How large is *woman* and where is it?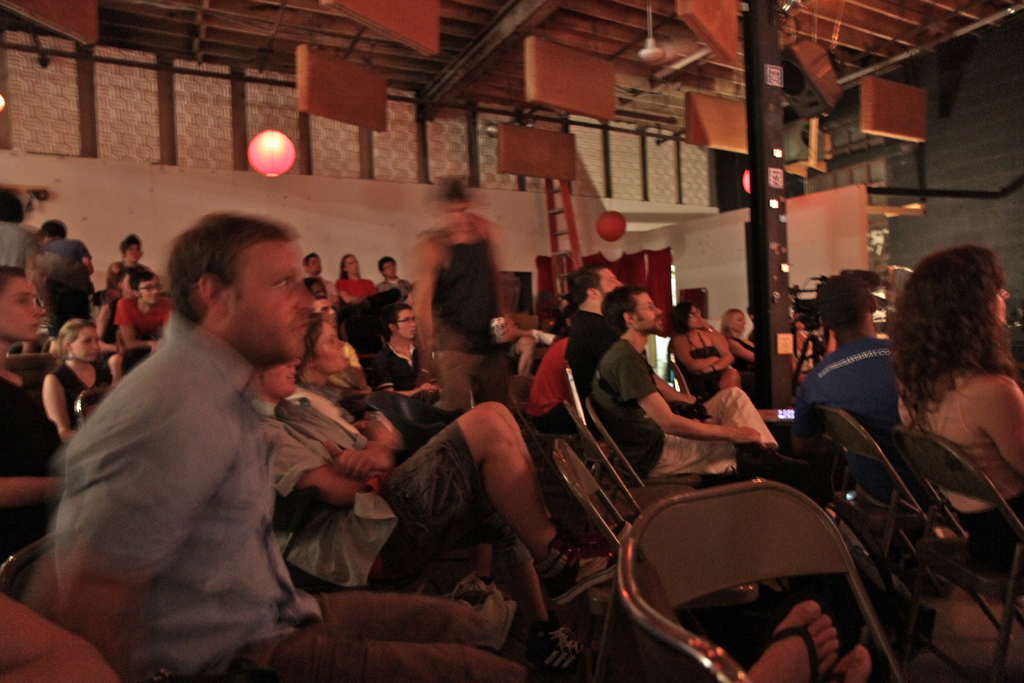
Bounding box: crop(0, 268, 73, 541).
